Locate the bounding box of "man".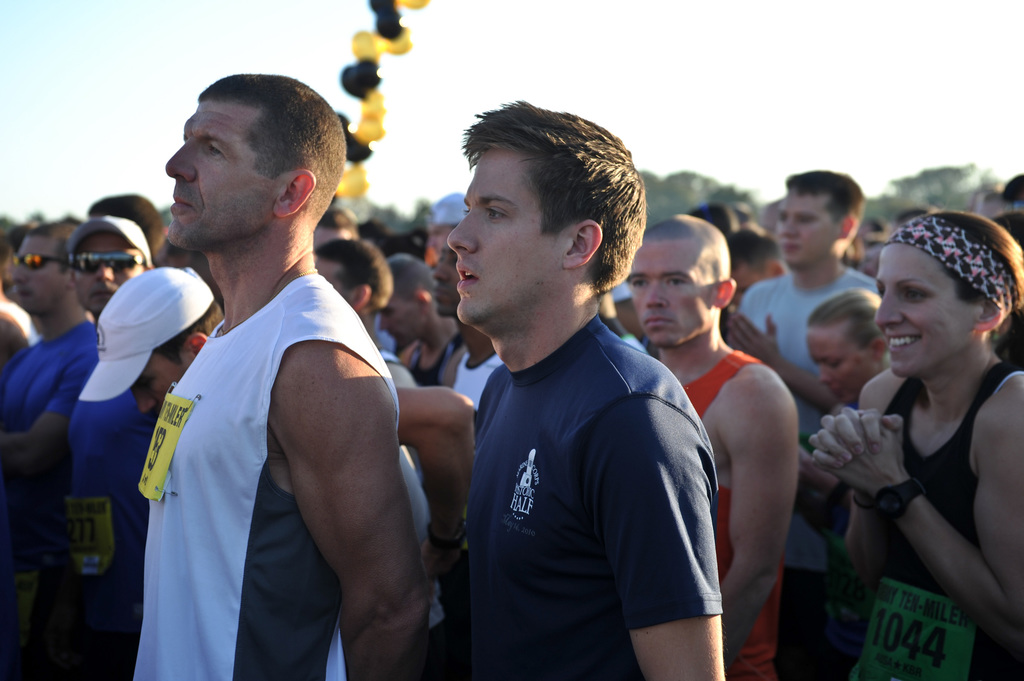
Bounding box: bbox=(623, 209, 803, 680).
